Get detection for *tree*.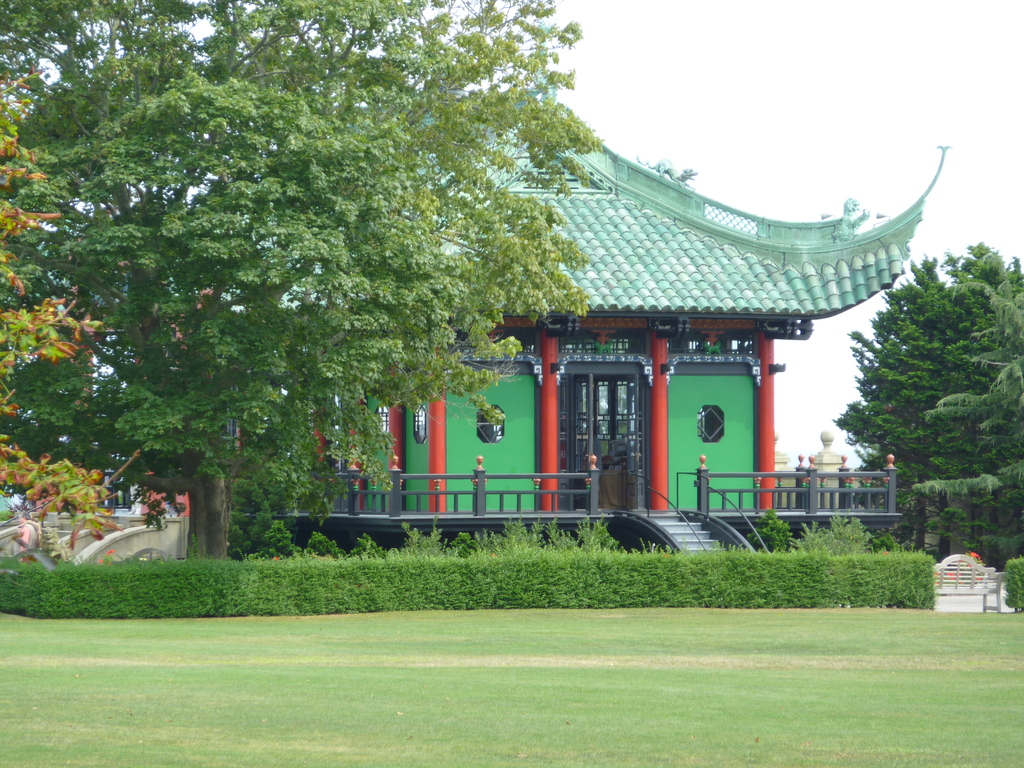
Detection: left=40, top=31, right=577, bottom=531.
